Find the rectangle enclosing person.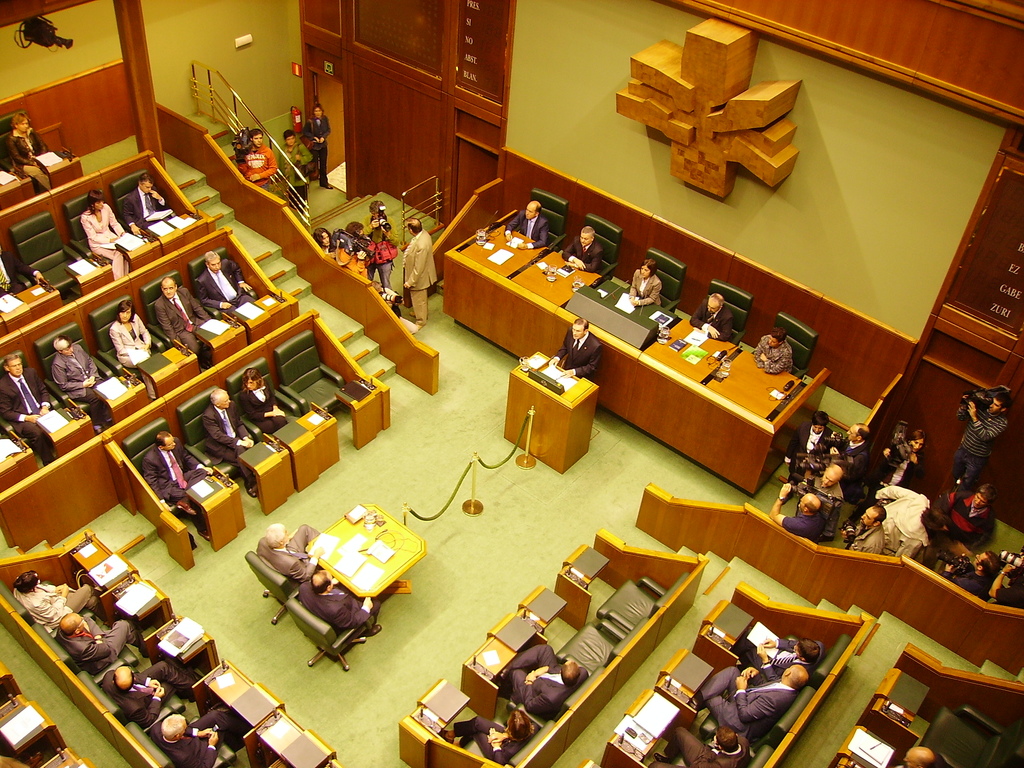
x1=741, y1=637, x2=819, y2=676.
